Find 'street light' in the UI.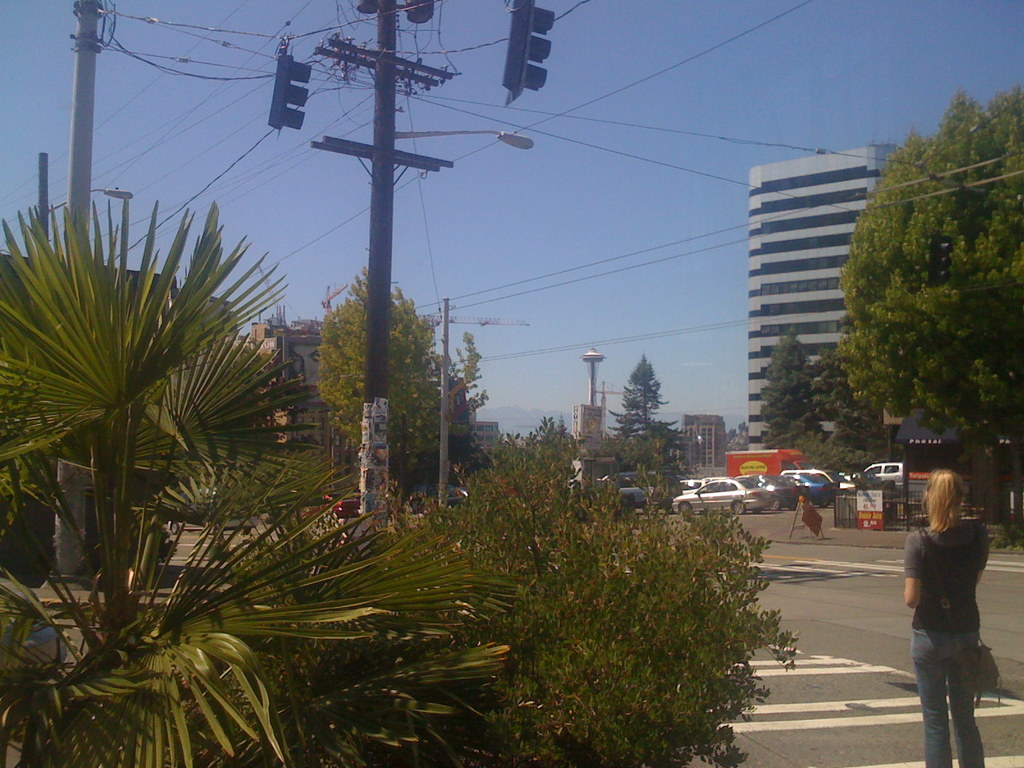
UI element at bbox=[390, 134, 534, 150].
